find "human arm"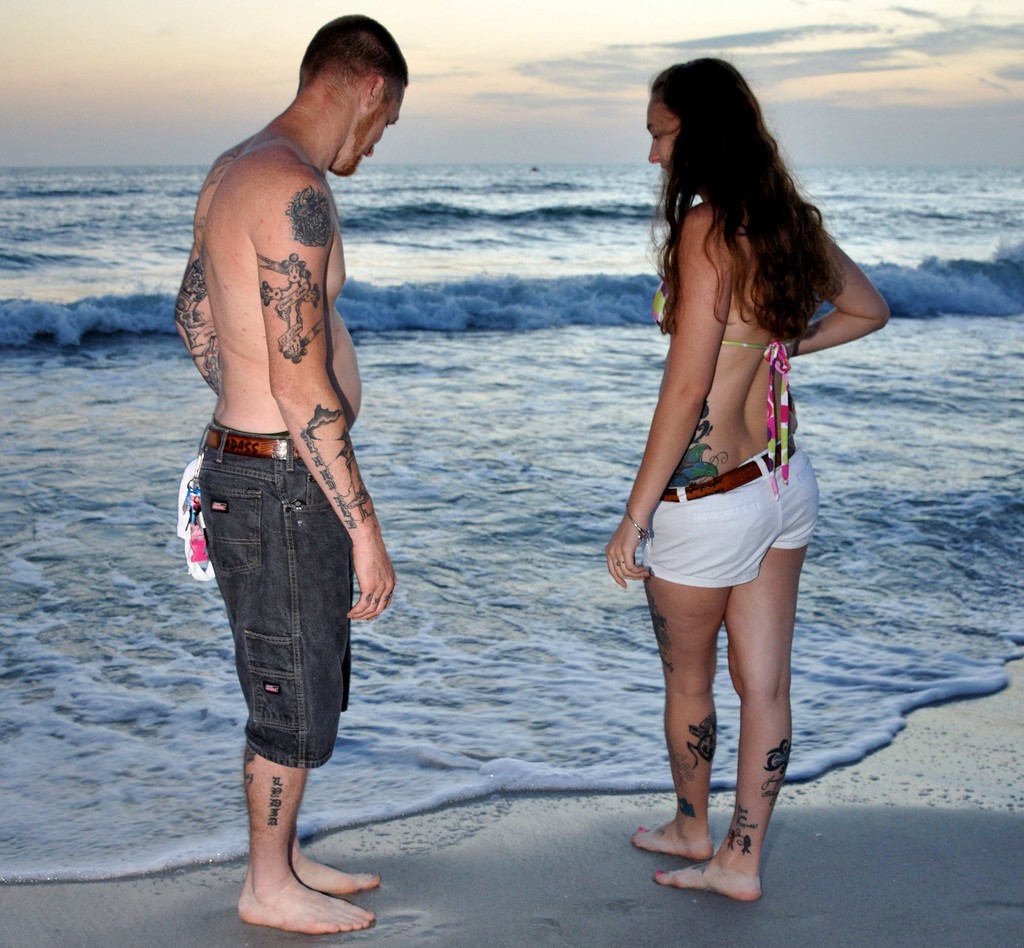
crop(775, 203, 895, 372)
